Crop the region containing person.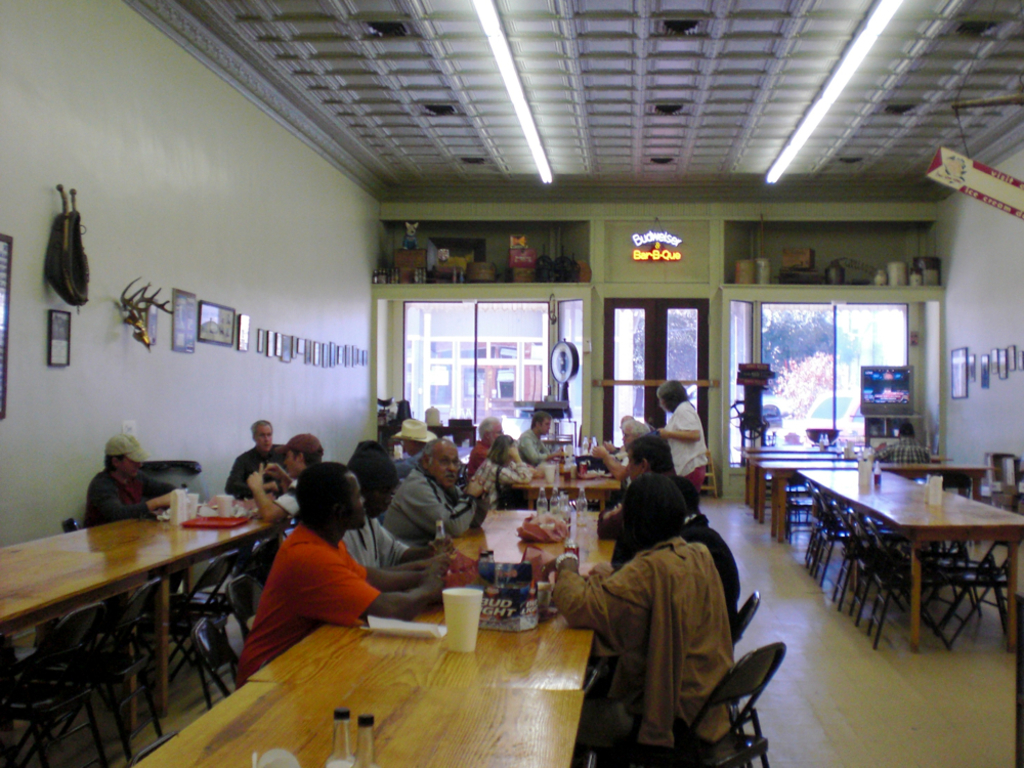
Crop region: <box>466,442,526,509</box>.
